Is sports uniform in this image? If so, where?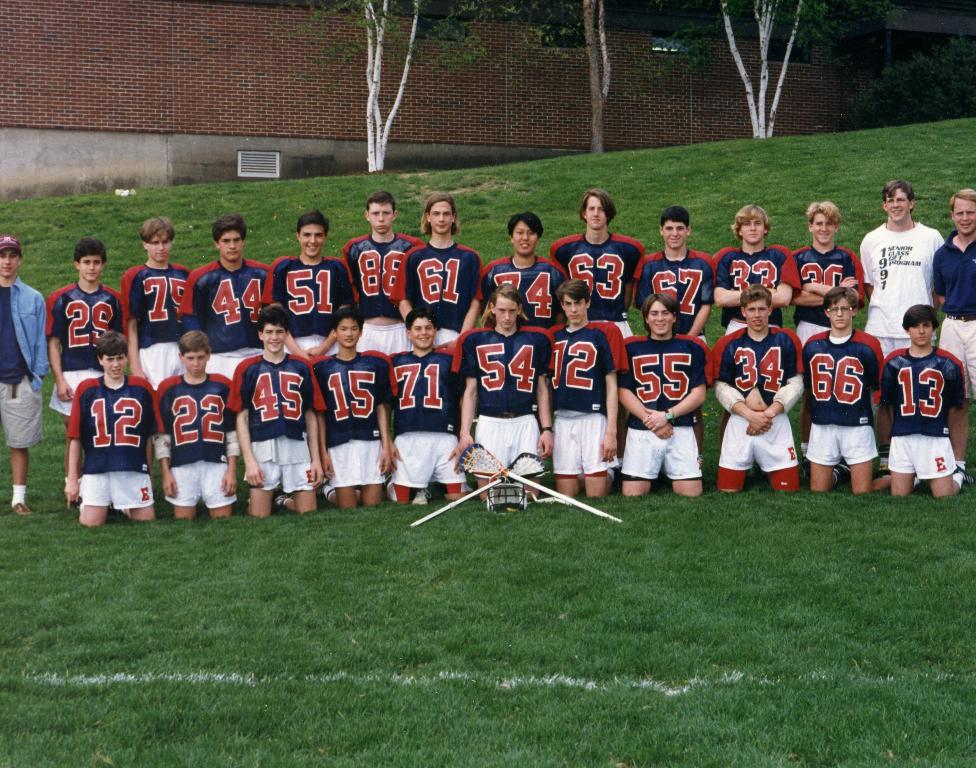
Yes, at {"left": 42, "top": 279, "right": 126, "bottom": 414}.
